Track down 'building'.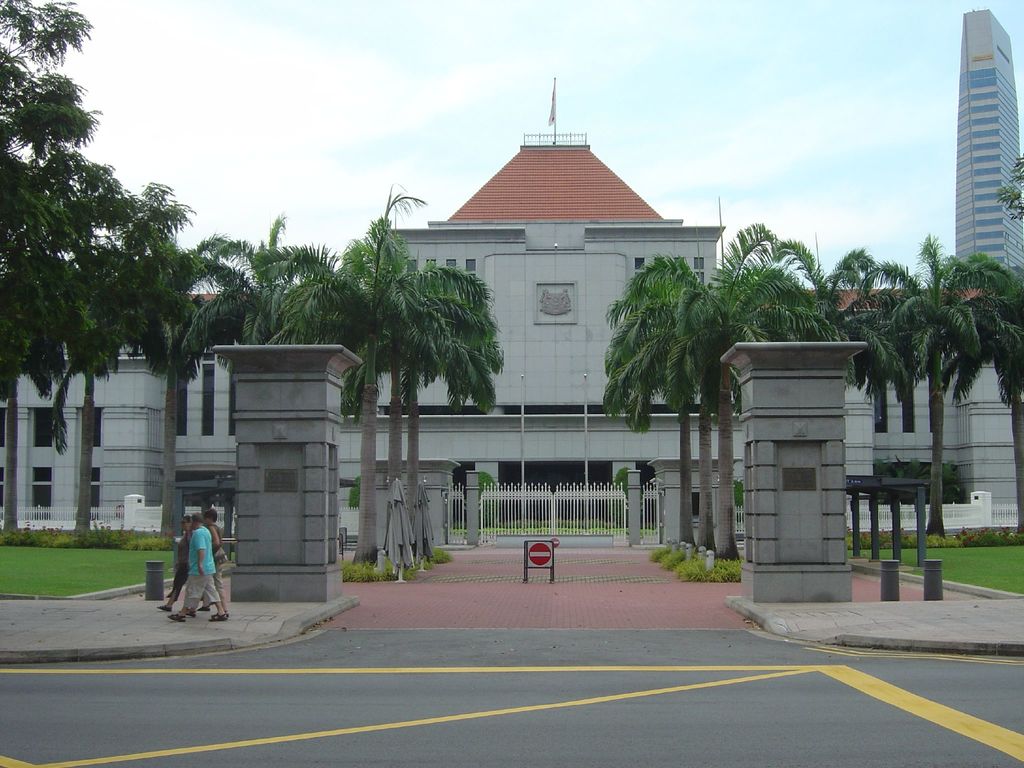
Tracked to rect(0, 132, 1023, 521).
